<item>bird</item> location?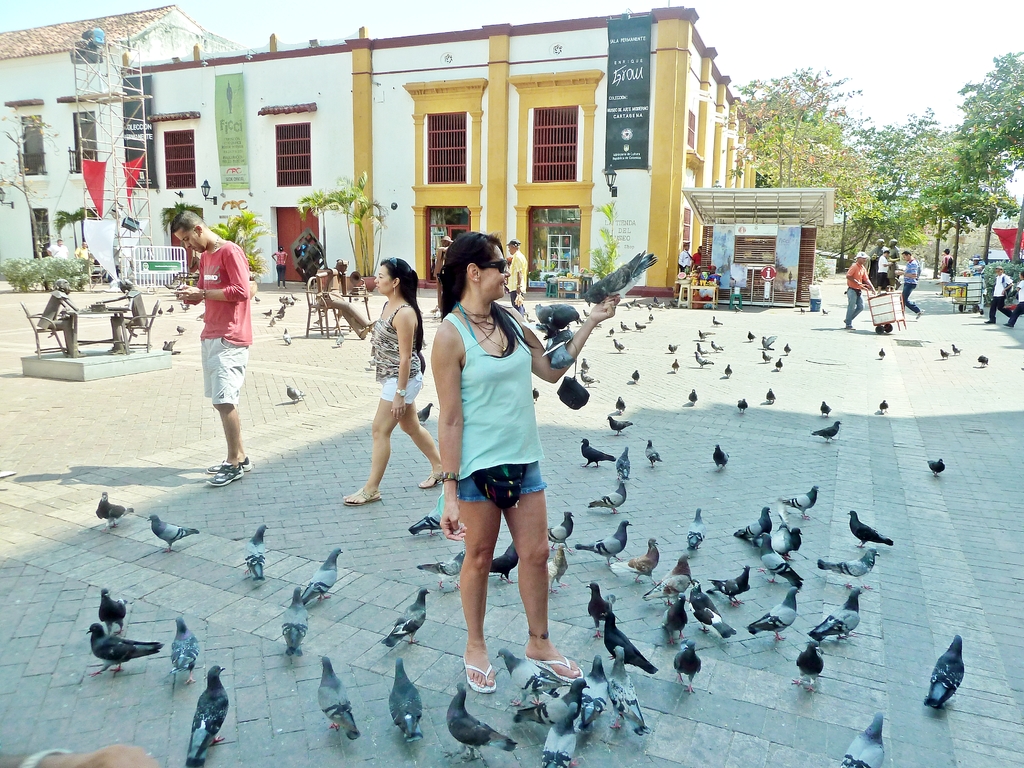
l=442, t=676, r=523, b=767
